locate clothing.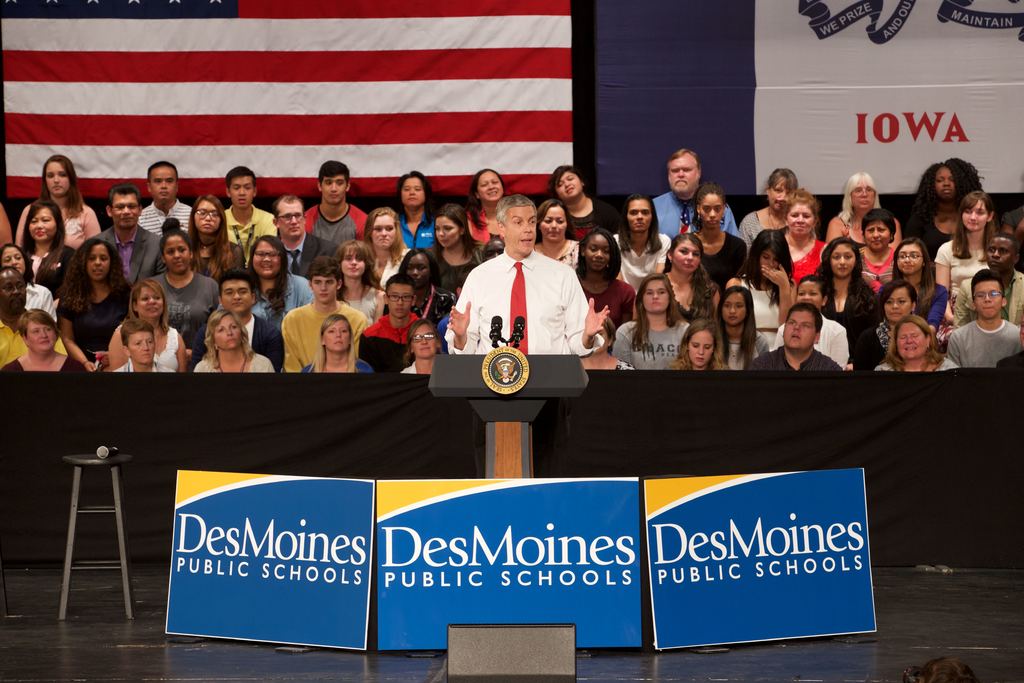
Bounding box: bbox=(374, 244, 411, 292).
